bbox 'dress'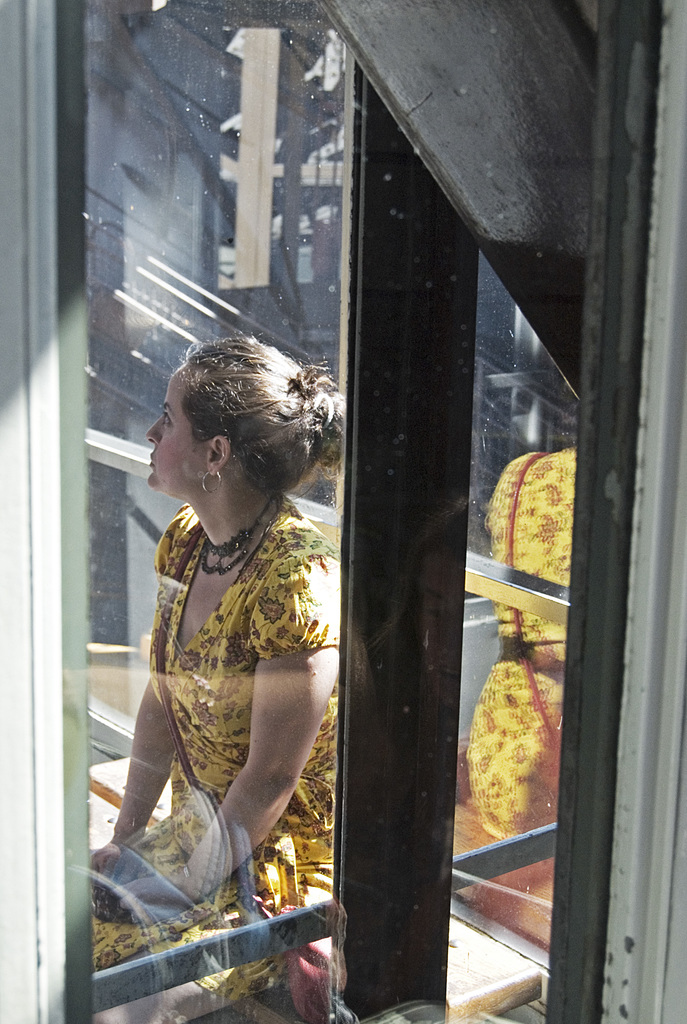
detection(90, 496, 343, 1007)
